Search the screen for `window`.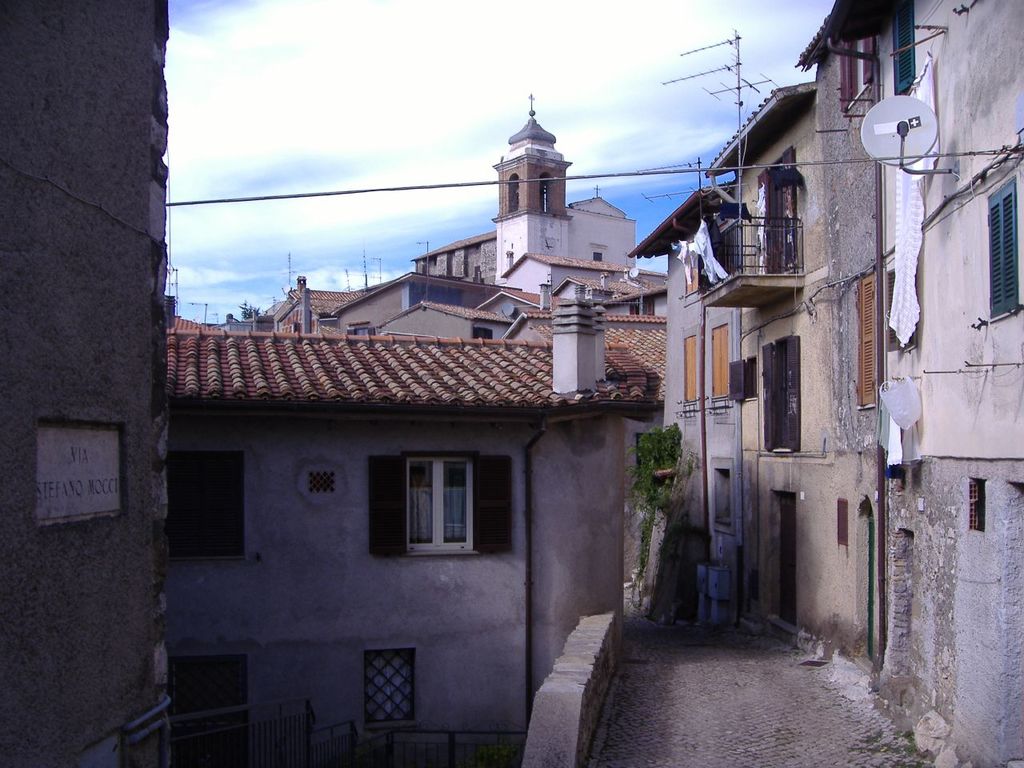
Found at bbox=[470, 330, 491, 340].
